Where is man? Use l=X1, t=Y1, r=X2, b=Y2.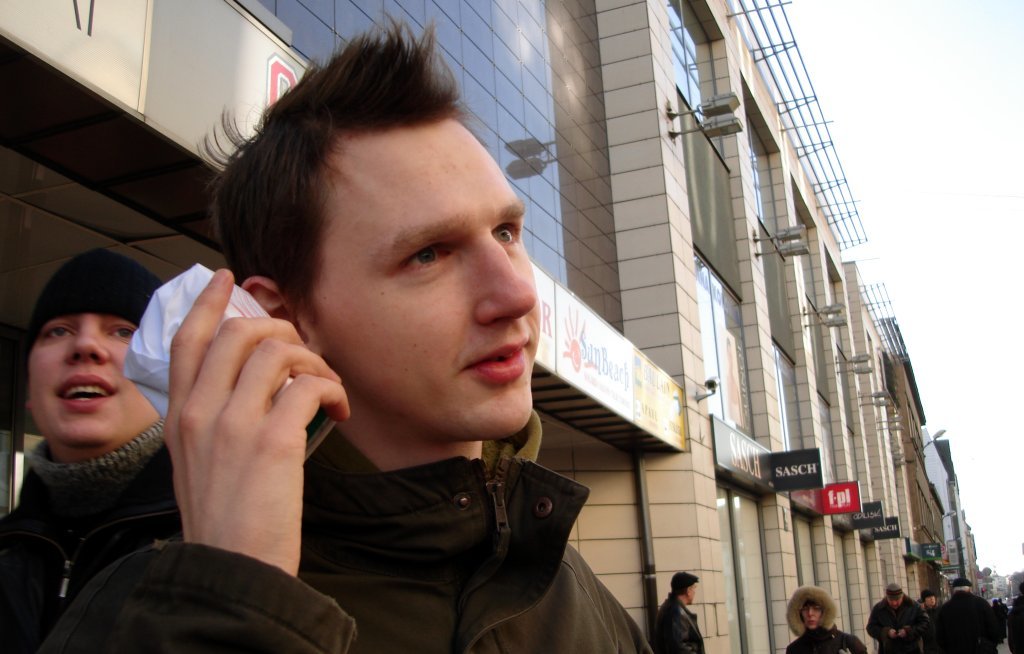
l=111, t=82, r=630, b=640.
